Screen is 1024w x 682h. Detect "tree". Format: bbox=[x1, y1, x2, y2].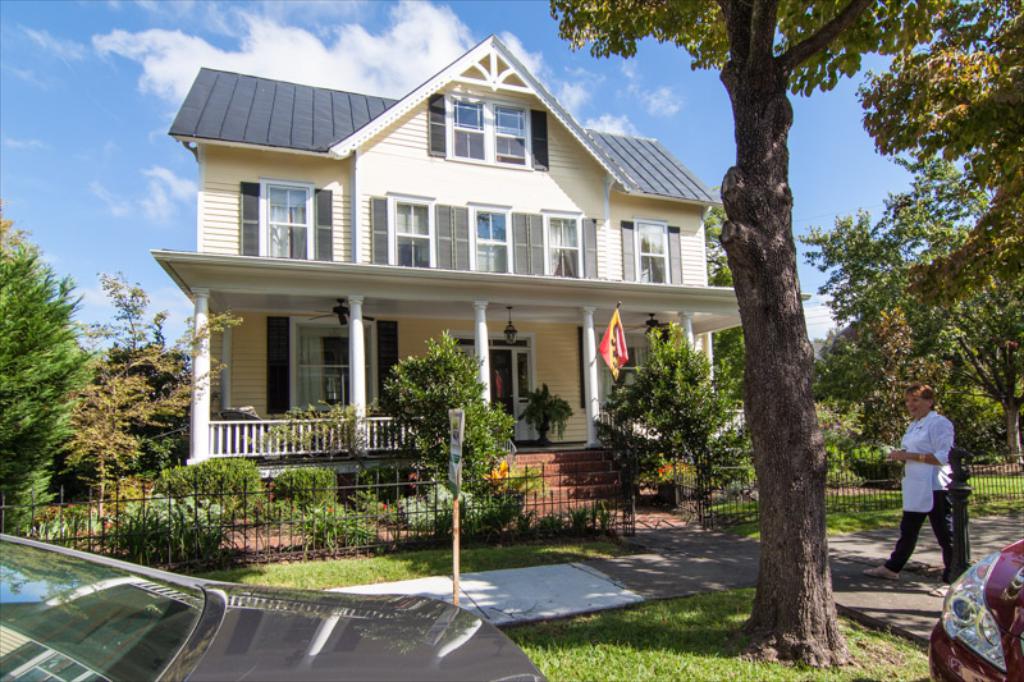
bbox=[0, 196, 101, 539].
